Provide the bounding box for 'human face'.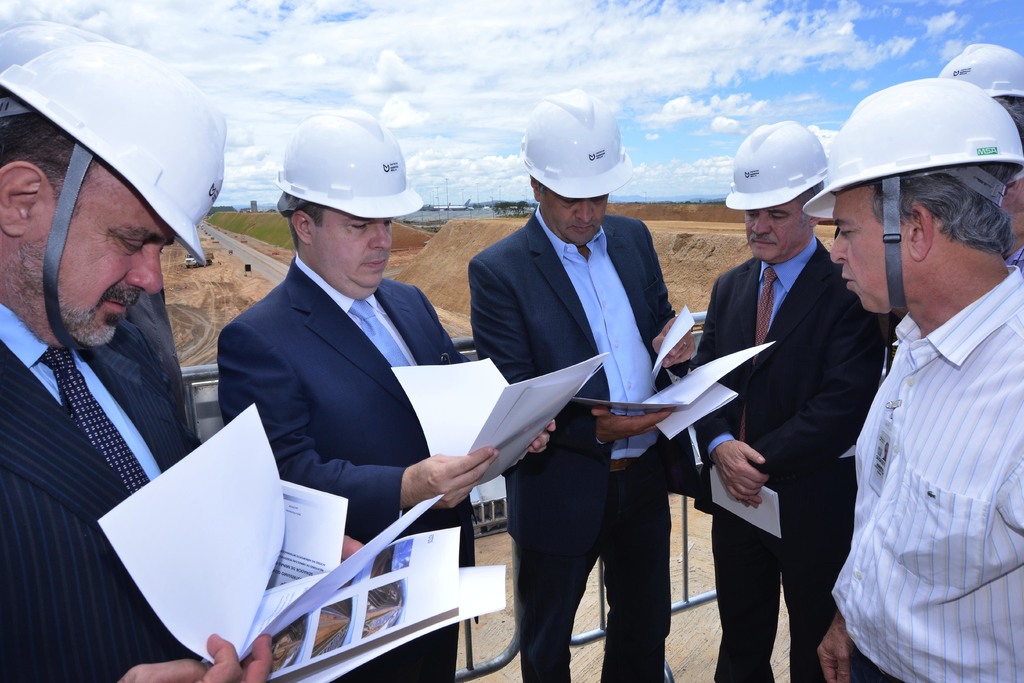
(left=828, top=190, right=909, bottom=313).
